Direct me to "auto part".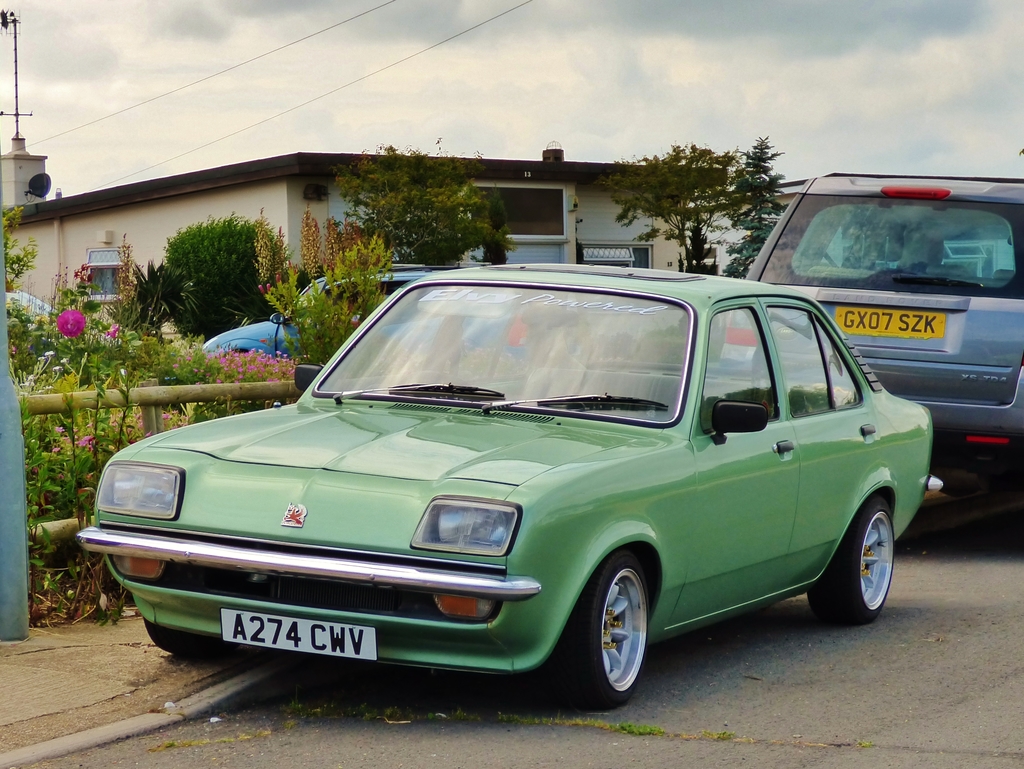
Direction: rect(556, 546, 655, 708).
